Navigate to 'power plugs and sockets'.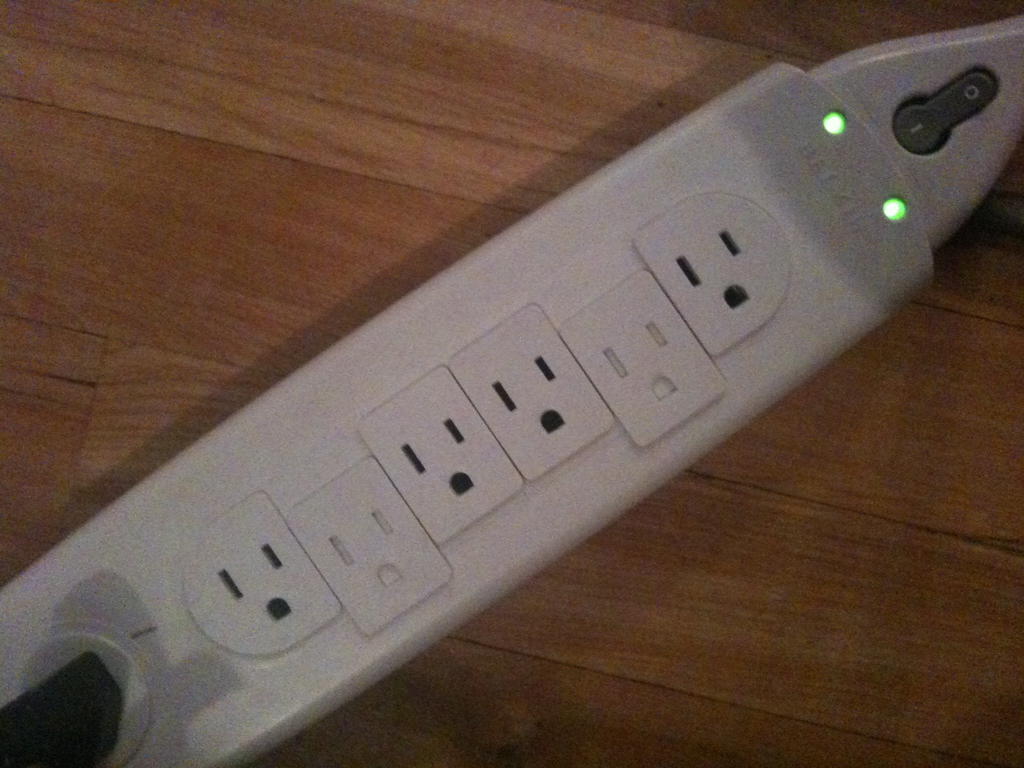
Navigation target: {"x1": 0, "y1": 13, "x2": 1023, "y2": 767}.
